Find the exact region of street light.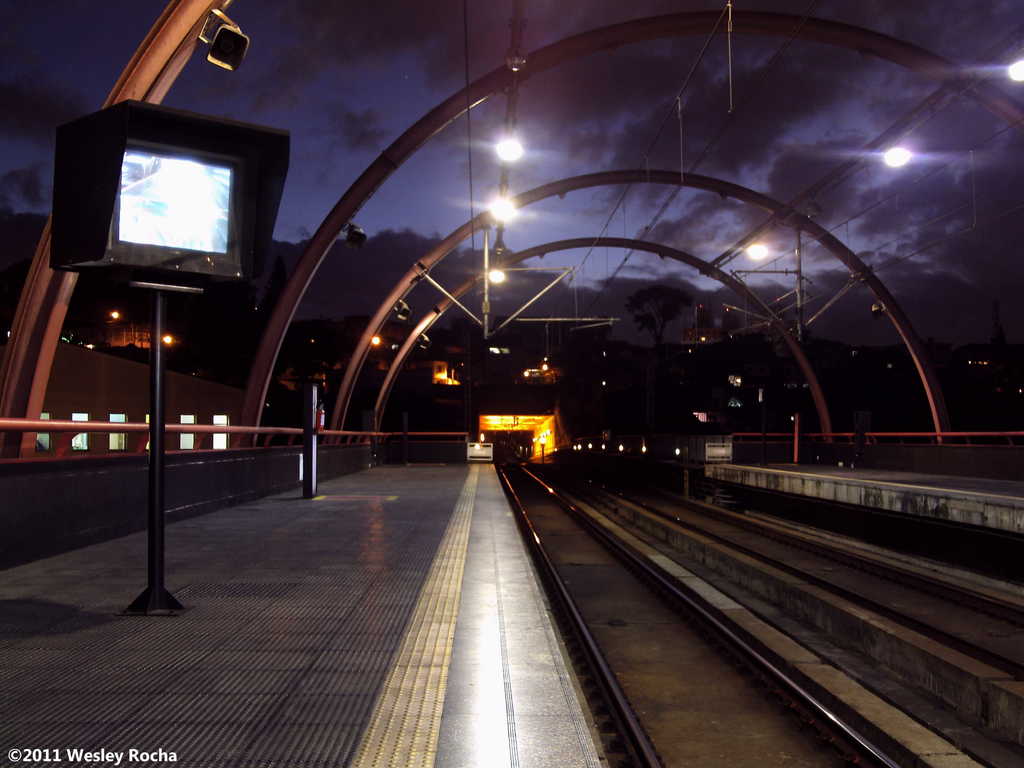
Exact region: crop(39, 87, 310, 615).
